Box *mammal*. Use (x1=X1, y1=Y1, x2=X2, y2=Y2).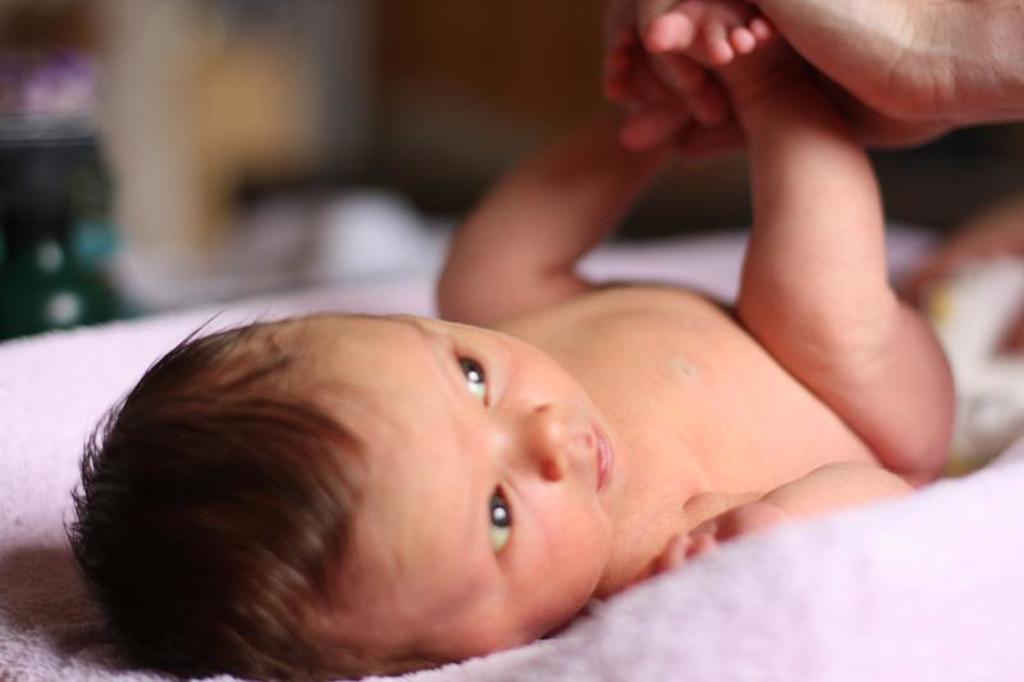
(x1=590, y1=0, x2=1023, y2=152).
